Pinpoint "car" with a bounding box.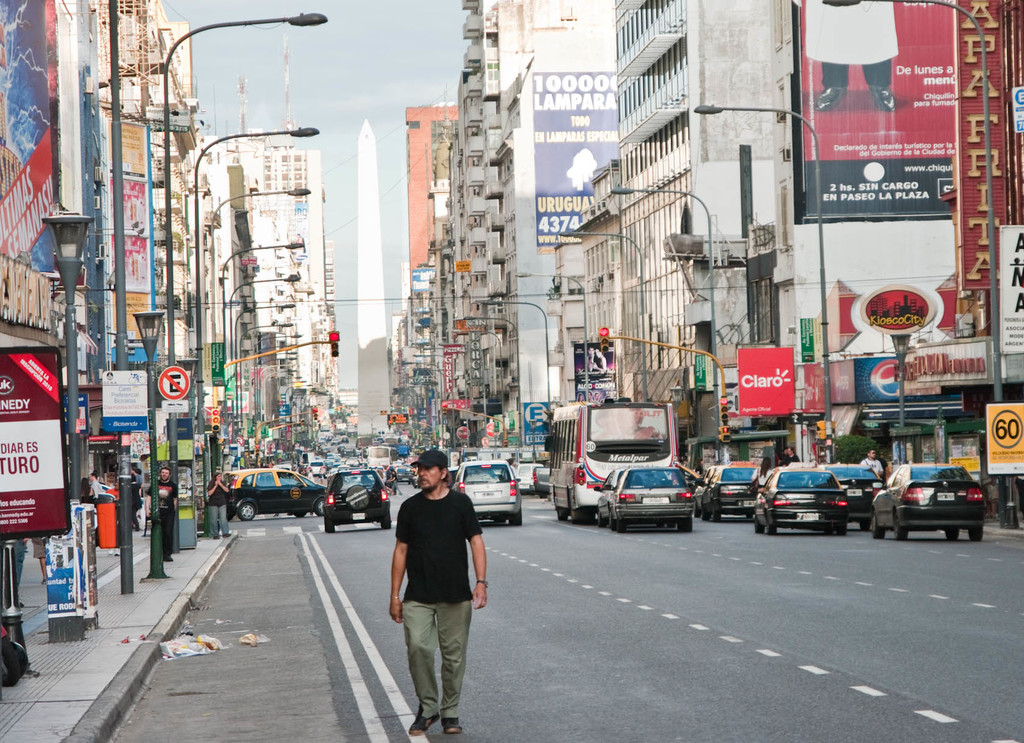
454 459 523 525.
